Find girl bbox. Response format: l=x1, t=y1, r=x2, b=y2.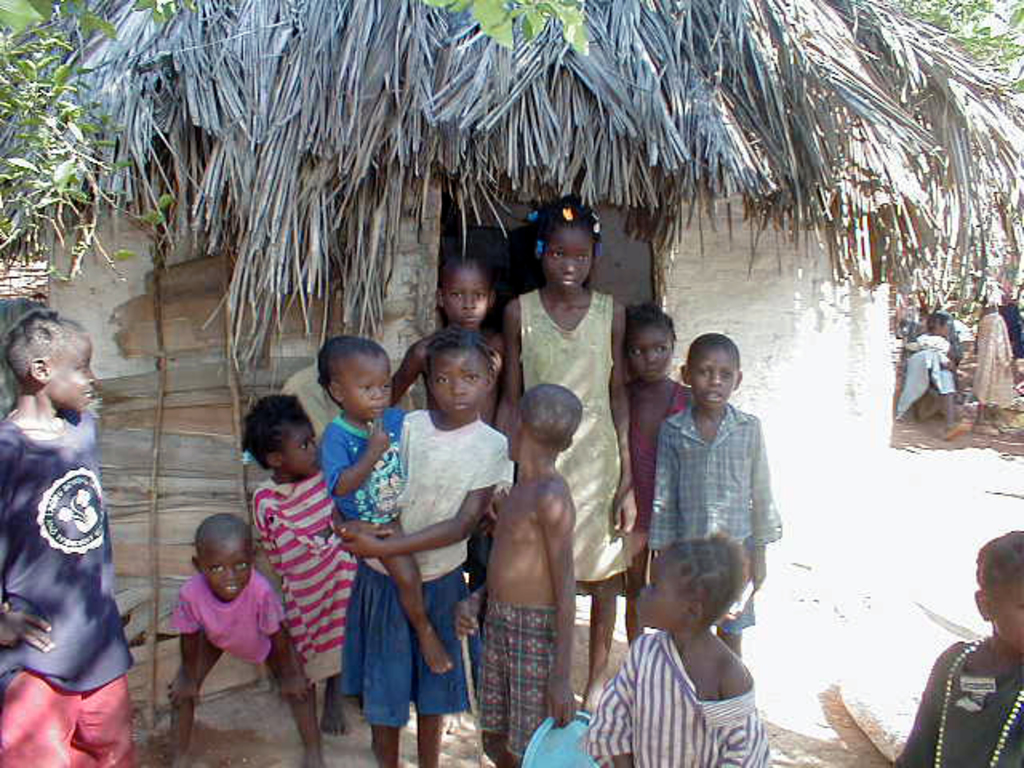
l=622, t=294, r=688, b=643.
